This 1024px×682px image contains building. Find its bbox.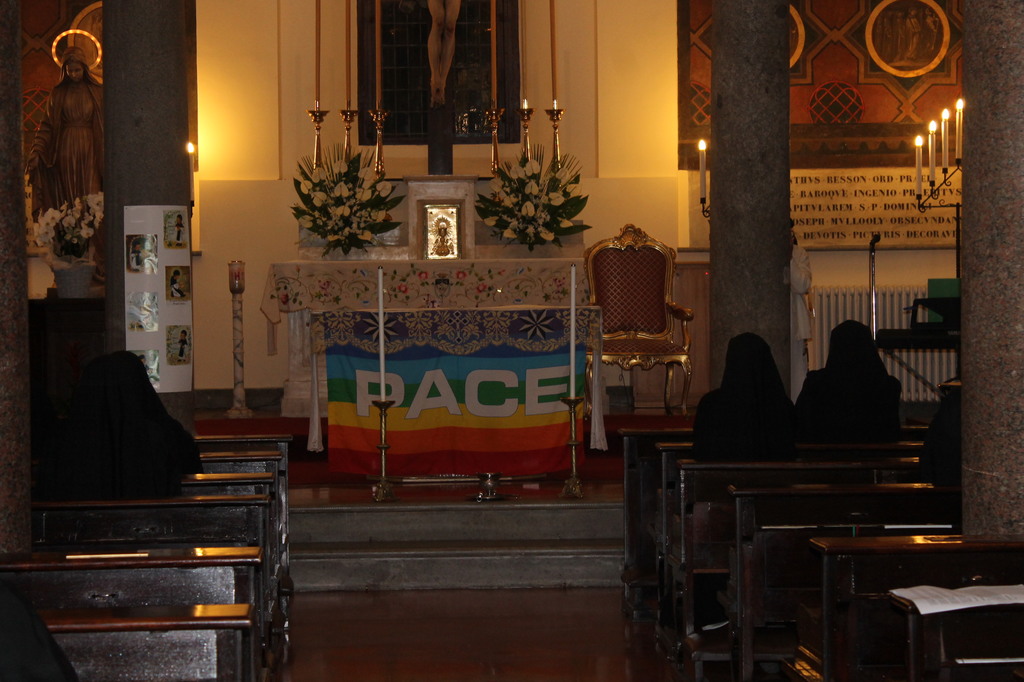
locate(0, 0, 1023, 681).
